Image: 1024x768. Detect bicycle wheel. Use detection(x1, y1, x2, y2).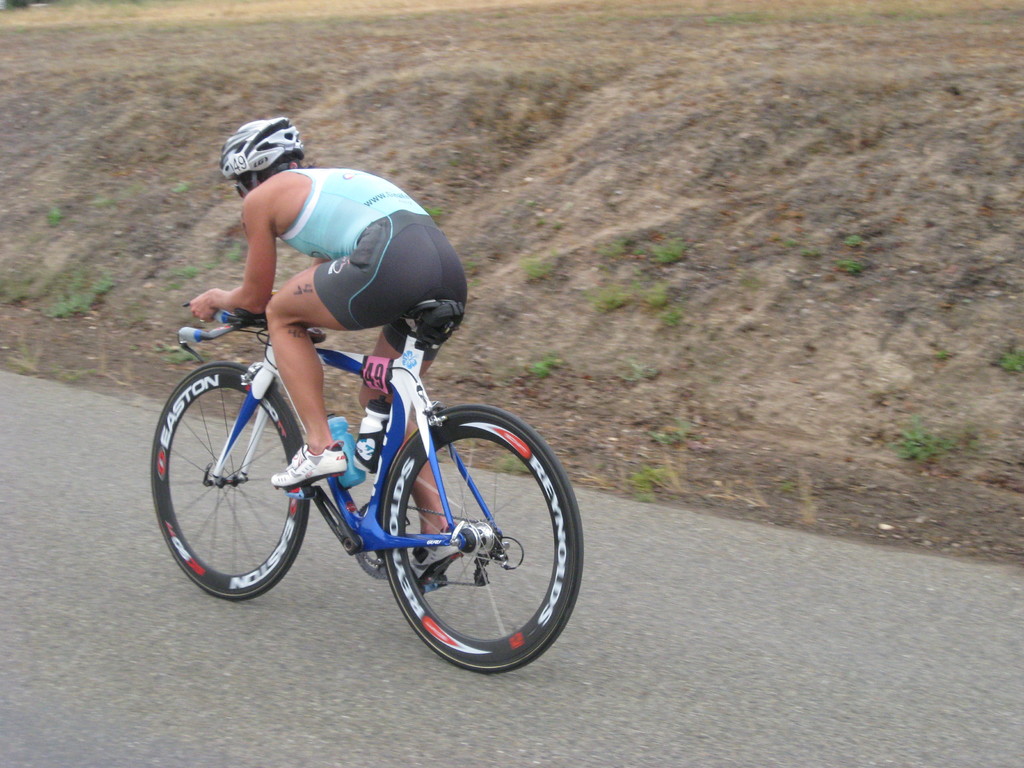
detection(148, 356, 310, 607).
